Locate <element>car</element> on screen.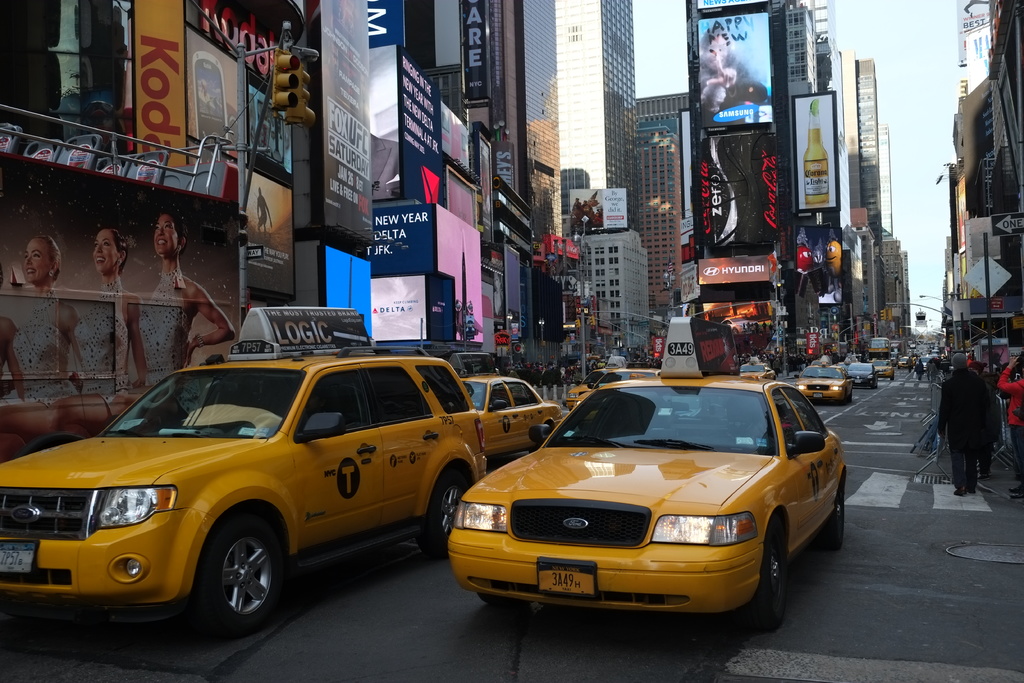
On screen at (x1=837, y1=358, x2=851, y2=369).
